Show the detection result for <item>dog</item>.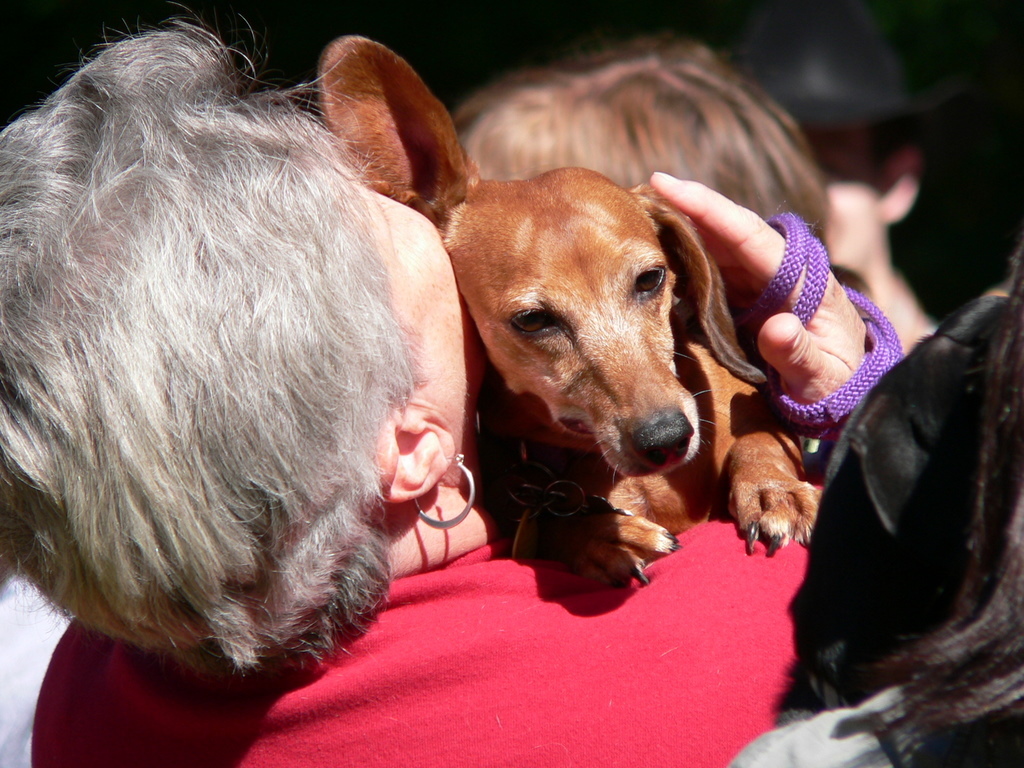
locate(770, 242, 1023, 767).
